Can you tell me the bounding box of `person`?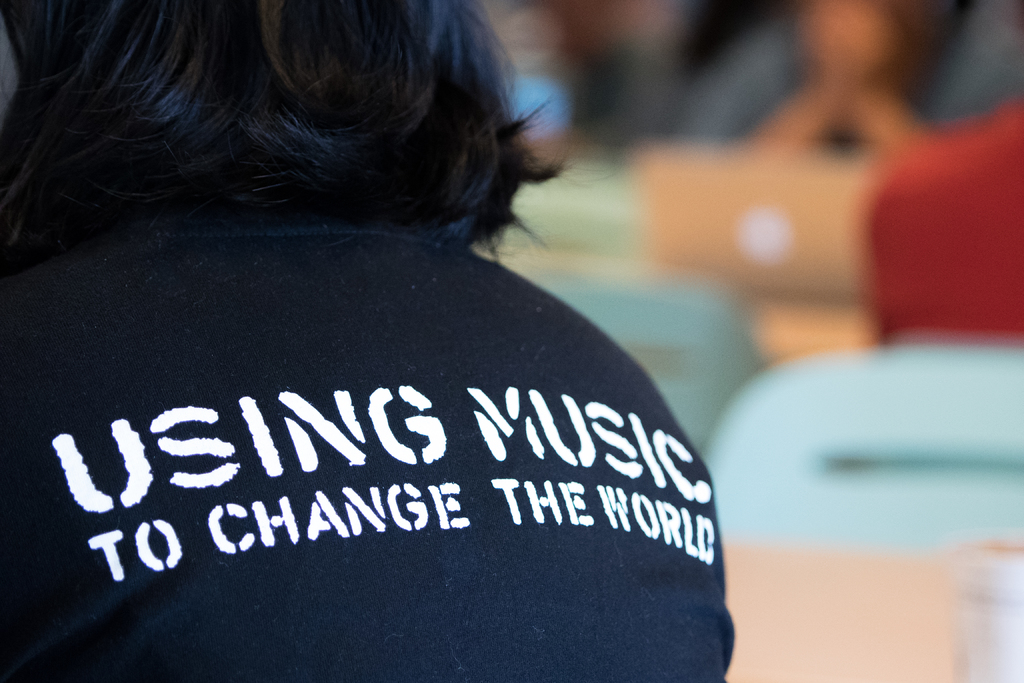
(x1=0, y1=0, x2=735, y2=682).
